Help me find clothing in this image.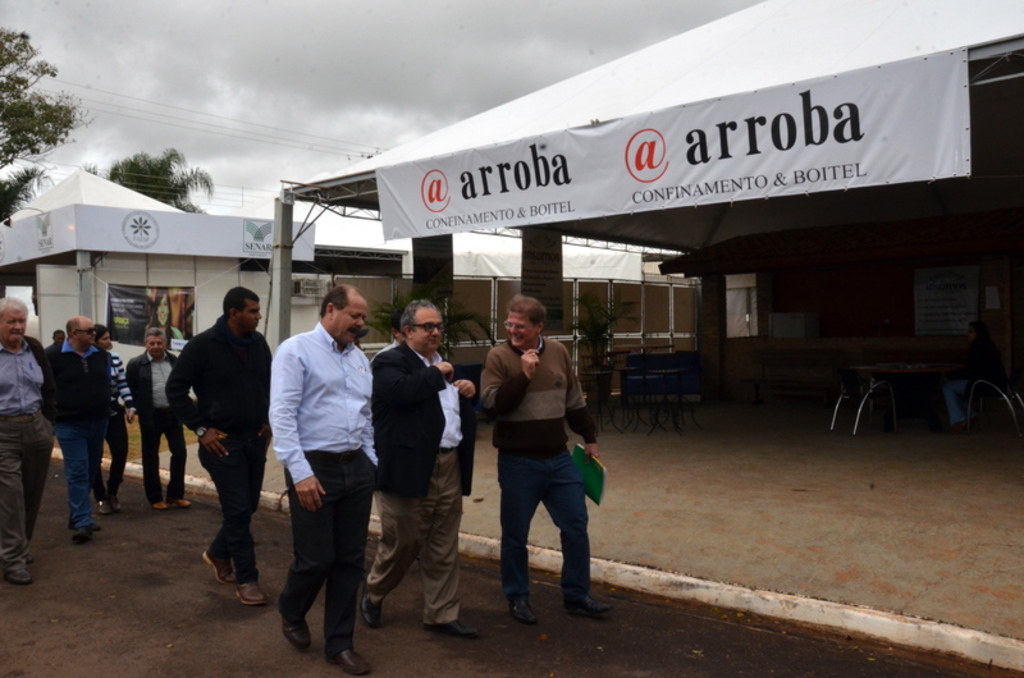
Found it: 164/308/271/439.
